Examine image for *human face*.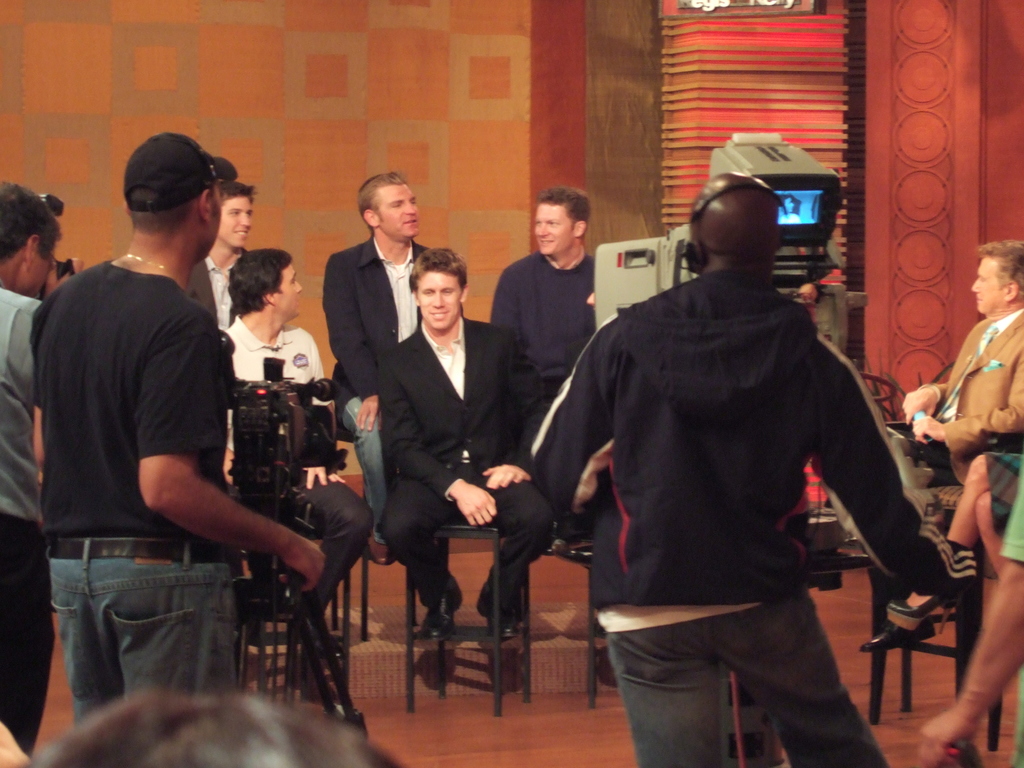
Examination result: [x1=532, y1=198, x2=573, y2=255].
